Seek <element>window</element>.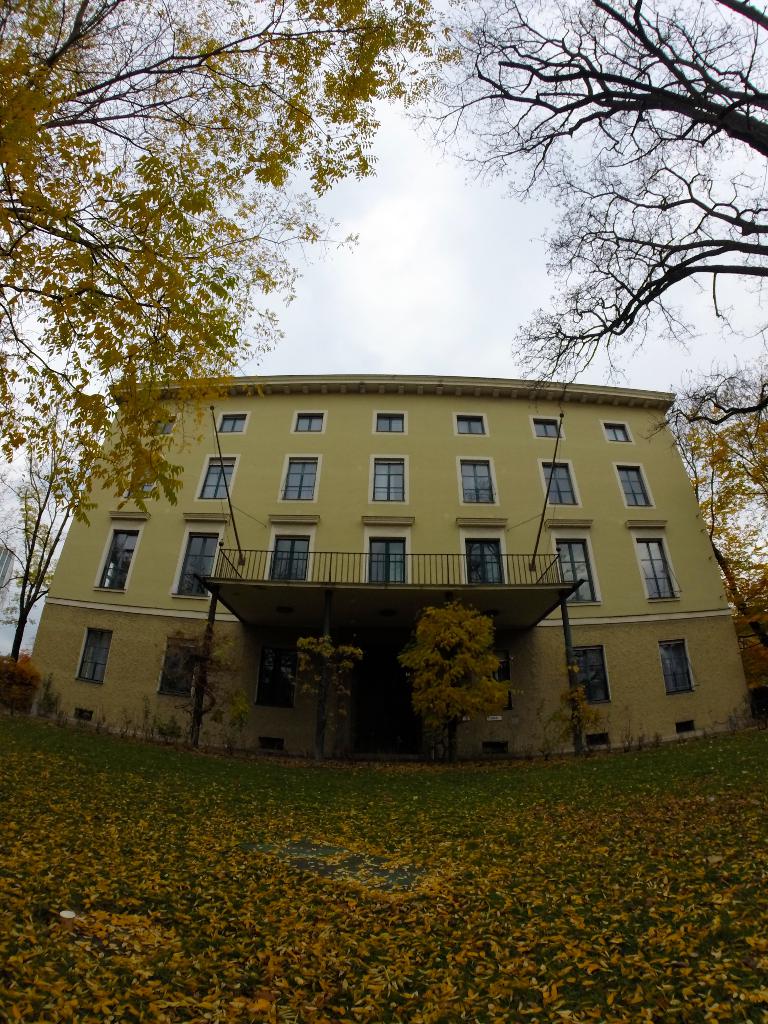
Rect(371, 534, 412, 590).
